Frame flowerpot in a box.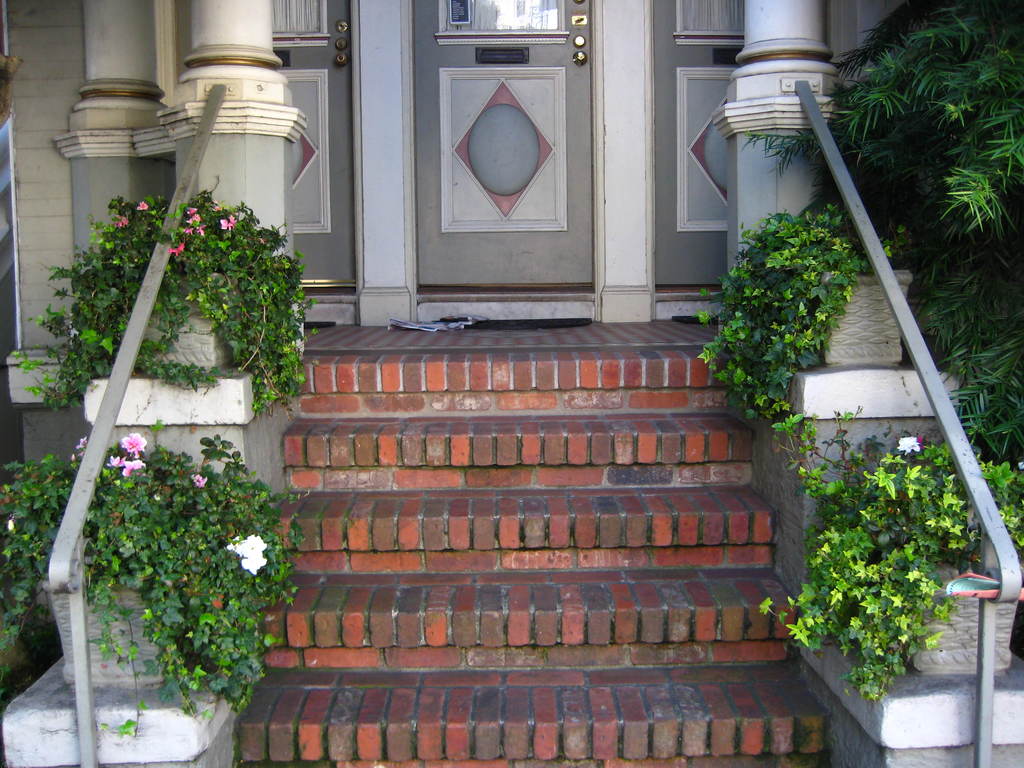
select_region(907, 557, 1021, 671).
